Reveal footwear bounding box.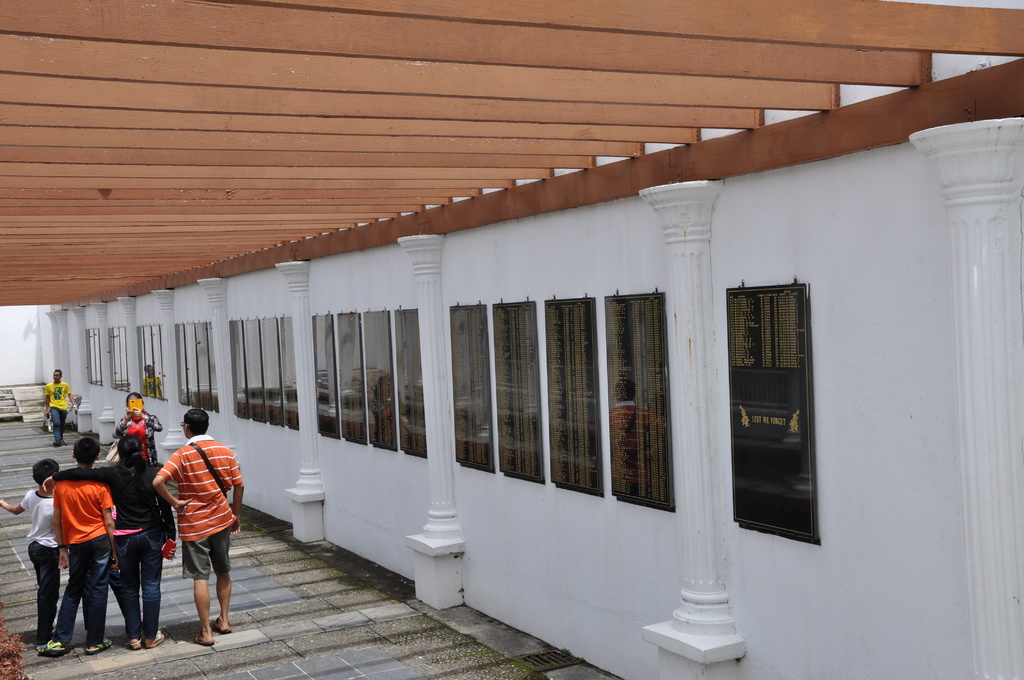
Revealed: [x1=33, y1=635, x2=64, y2=660].
